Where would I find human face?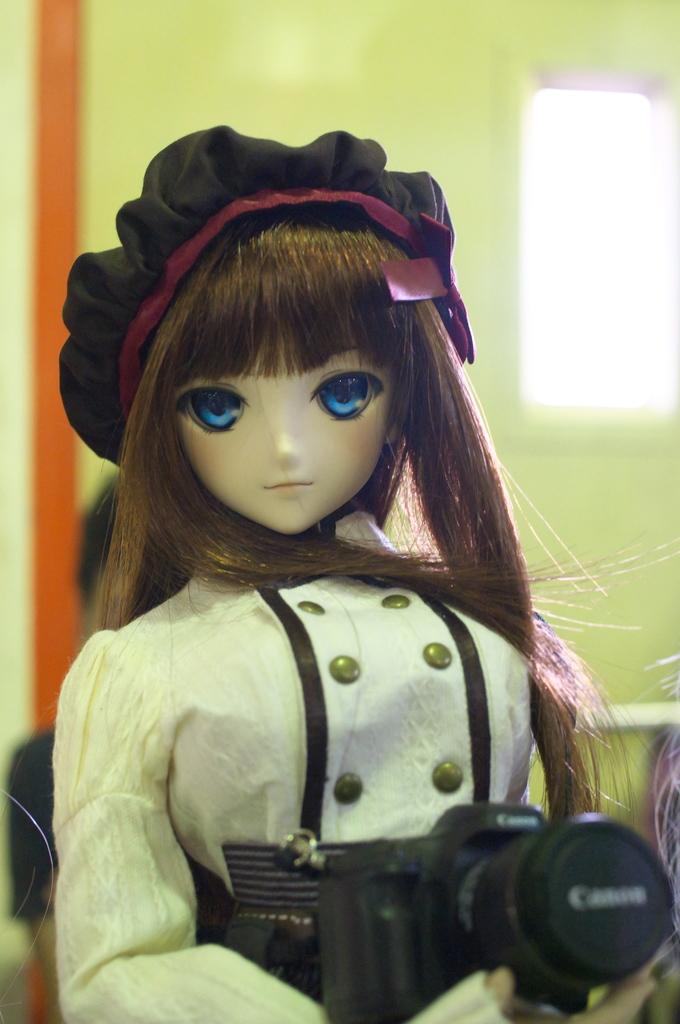
At bbox=(172, 335, 394, 532).
